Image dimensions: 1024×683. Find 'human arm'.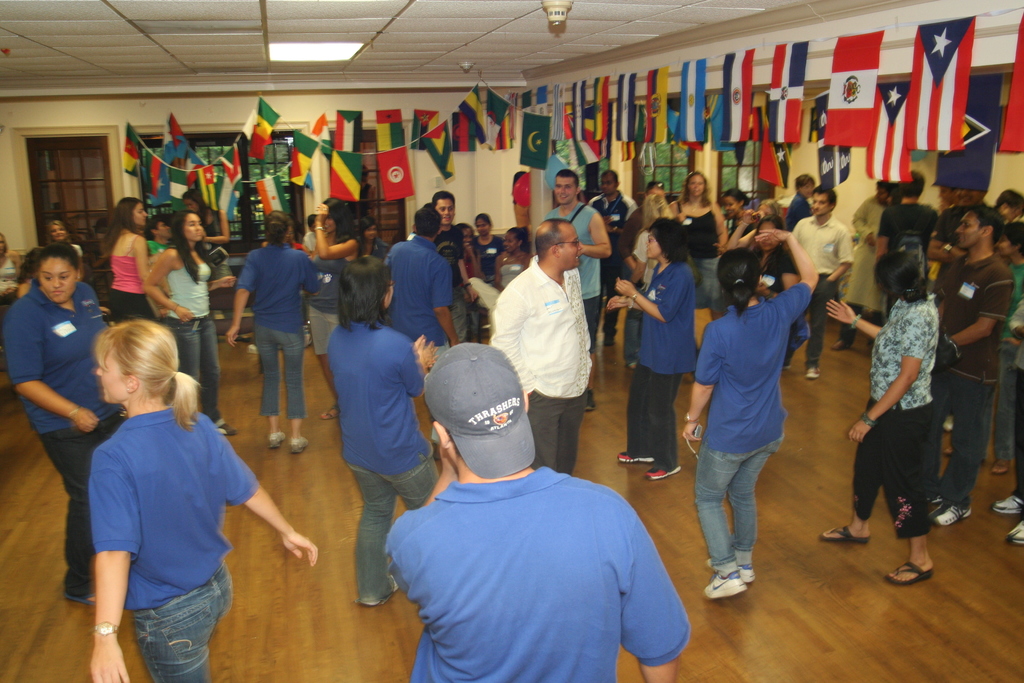
left=433, top=266, right=455, bottom=349.
